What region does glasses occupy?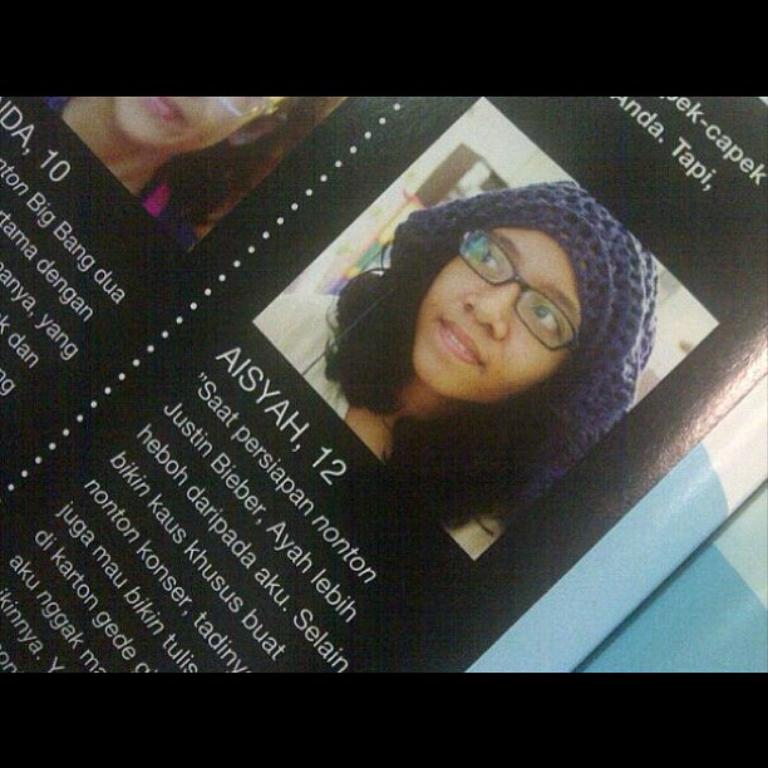
bbox=(461, 223, 582, 368).
